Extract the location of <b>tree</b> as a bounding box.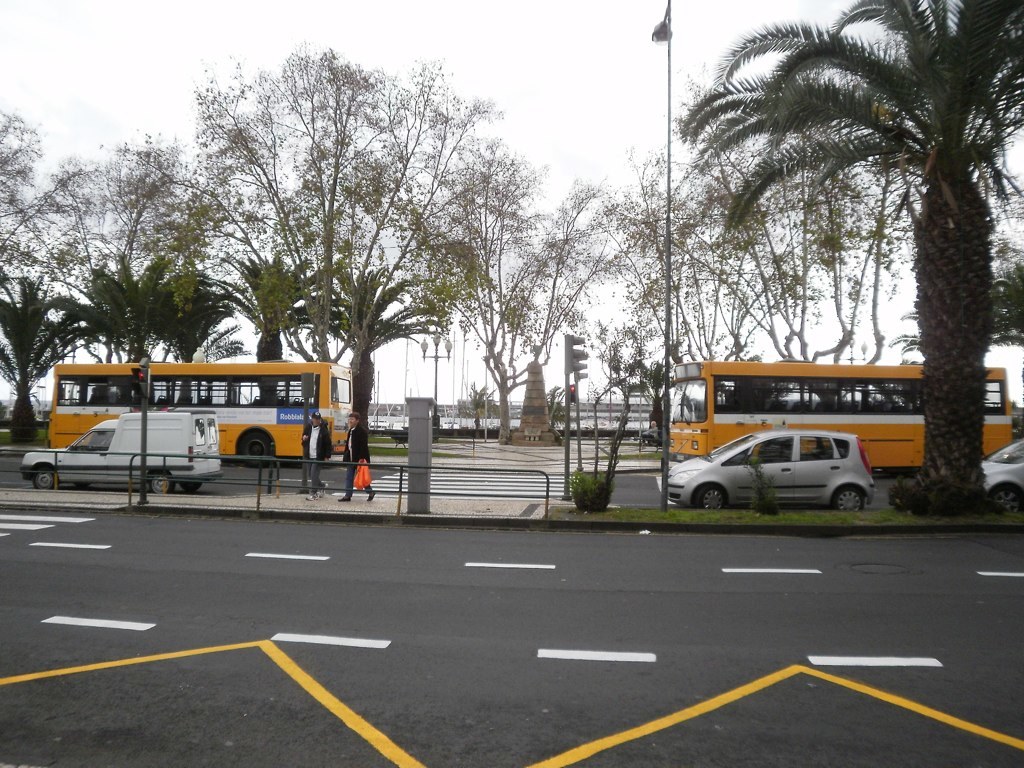
Rect(0, 111, 102, 285).
